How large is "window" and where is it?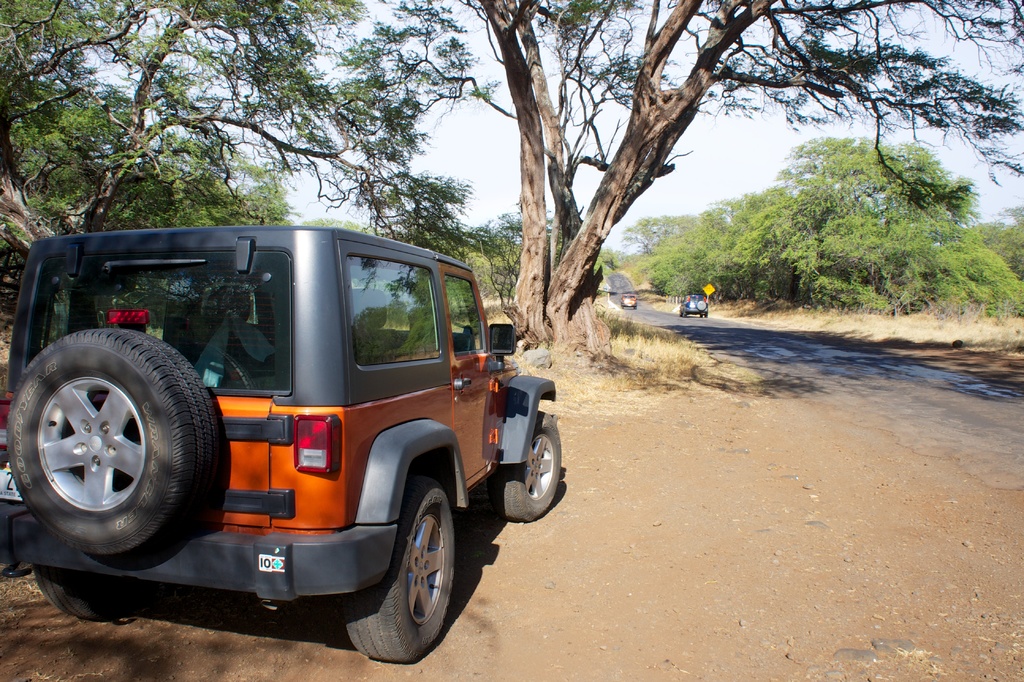
Bounding box: x1=436 y1=263 x2=492 y2=356.
